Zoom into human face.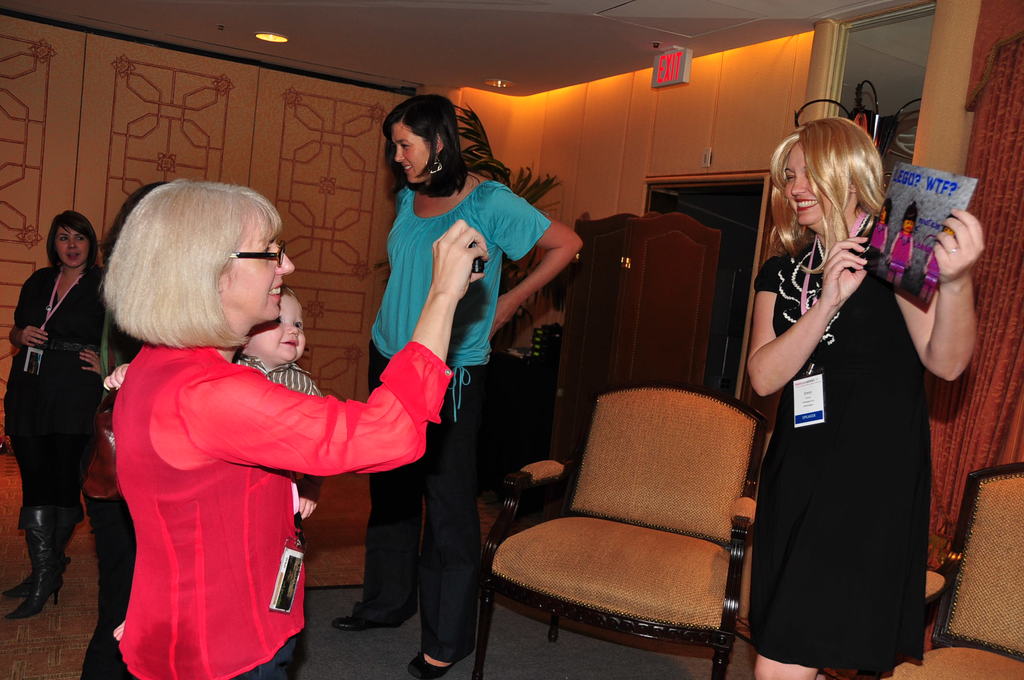
Zoom target: BBox(781, 143, 833, 224).
